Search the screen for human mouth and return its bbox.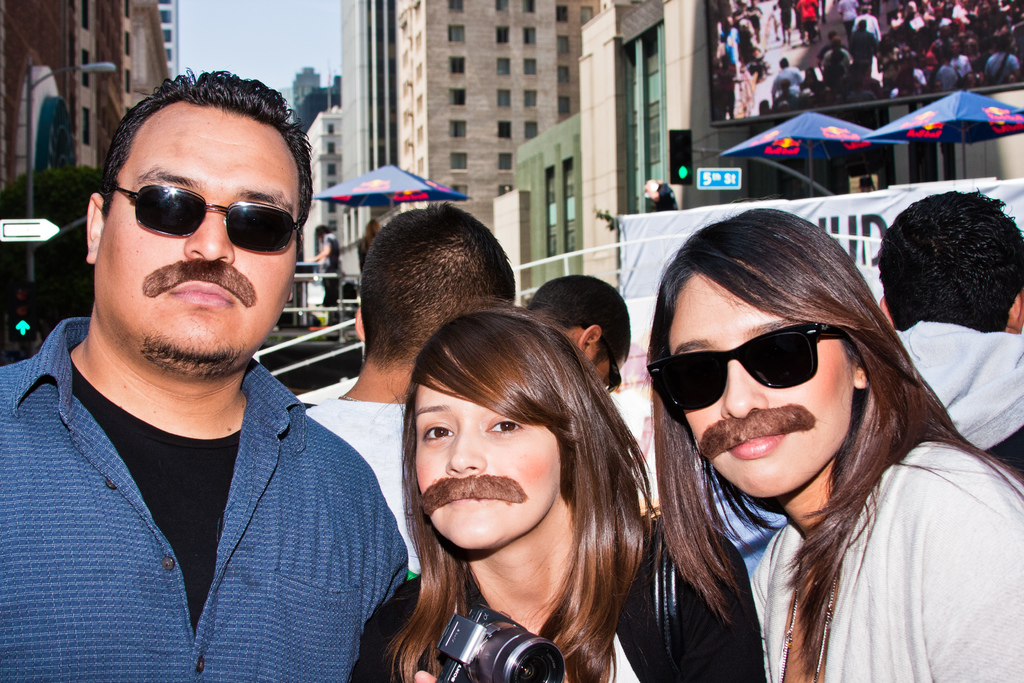
Found: [x1=168, y1=282, x2=234, y2=304].
